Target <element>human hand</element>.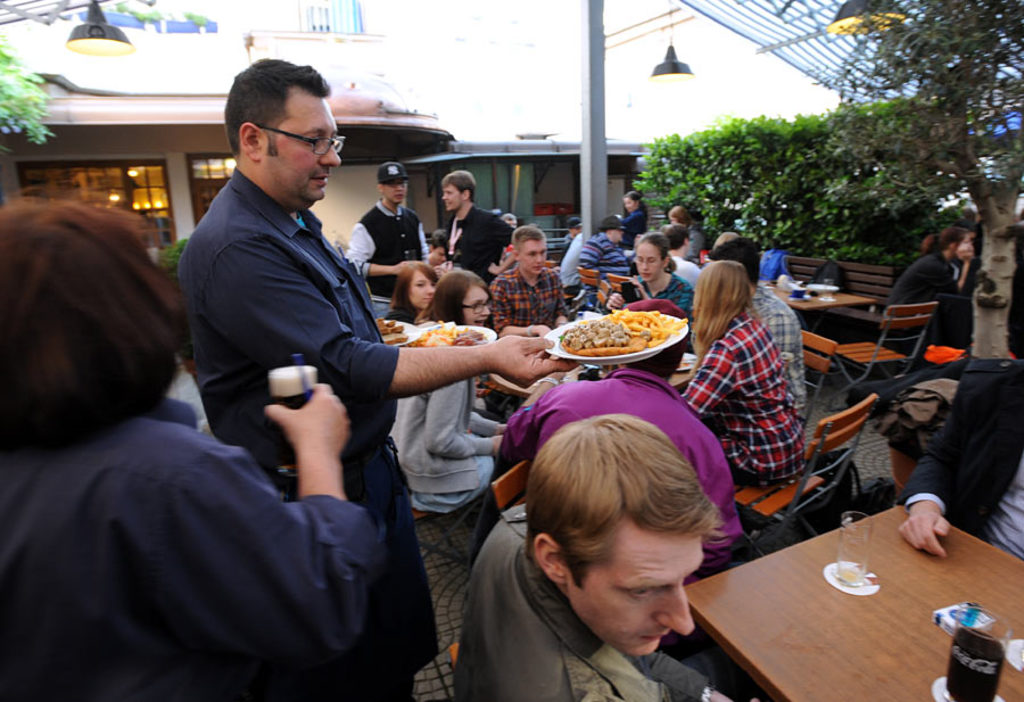
Target region: 492 433 503 457.
